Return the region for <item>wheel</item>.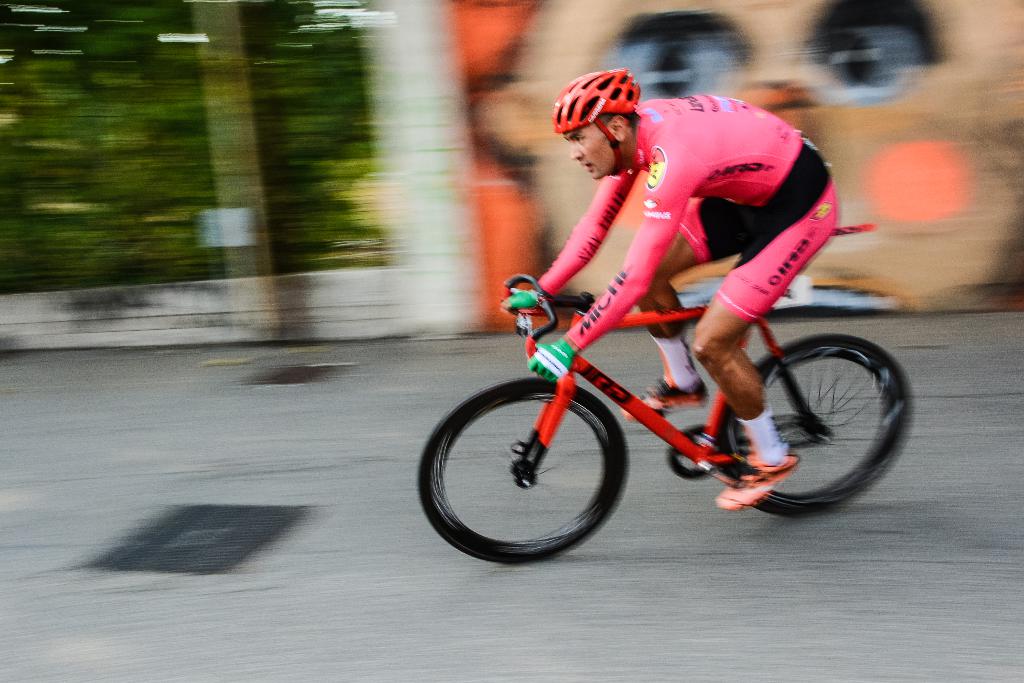
(716, 332, 913, 518).
